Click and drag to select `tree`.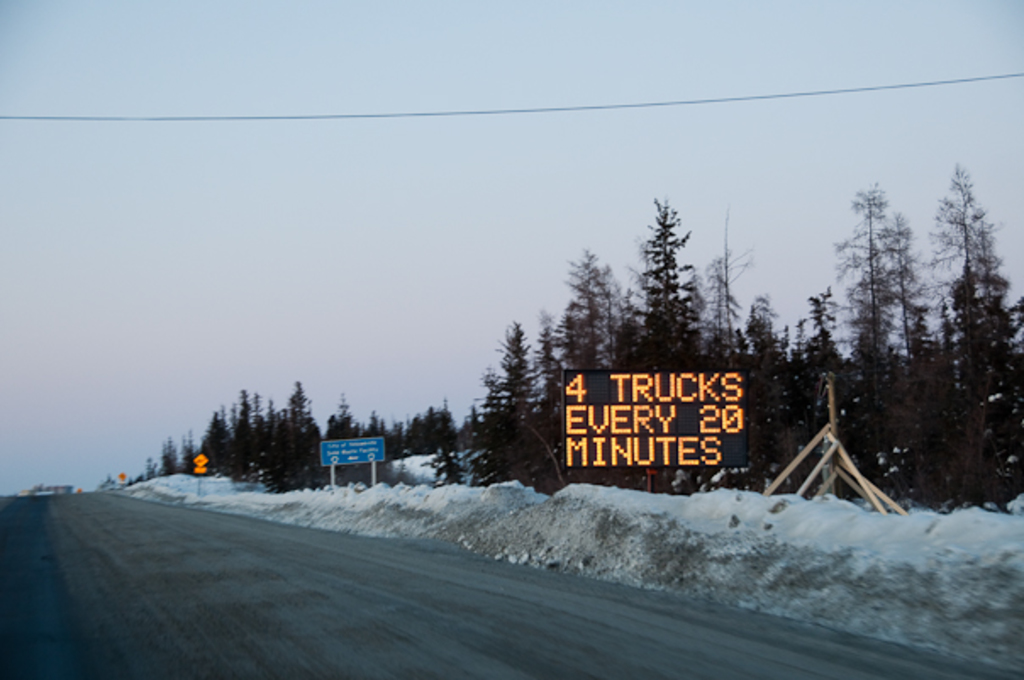
Selection: select_region(468, 314, 532, 485).
